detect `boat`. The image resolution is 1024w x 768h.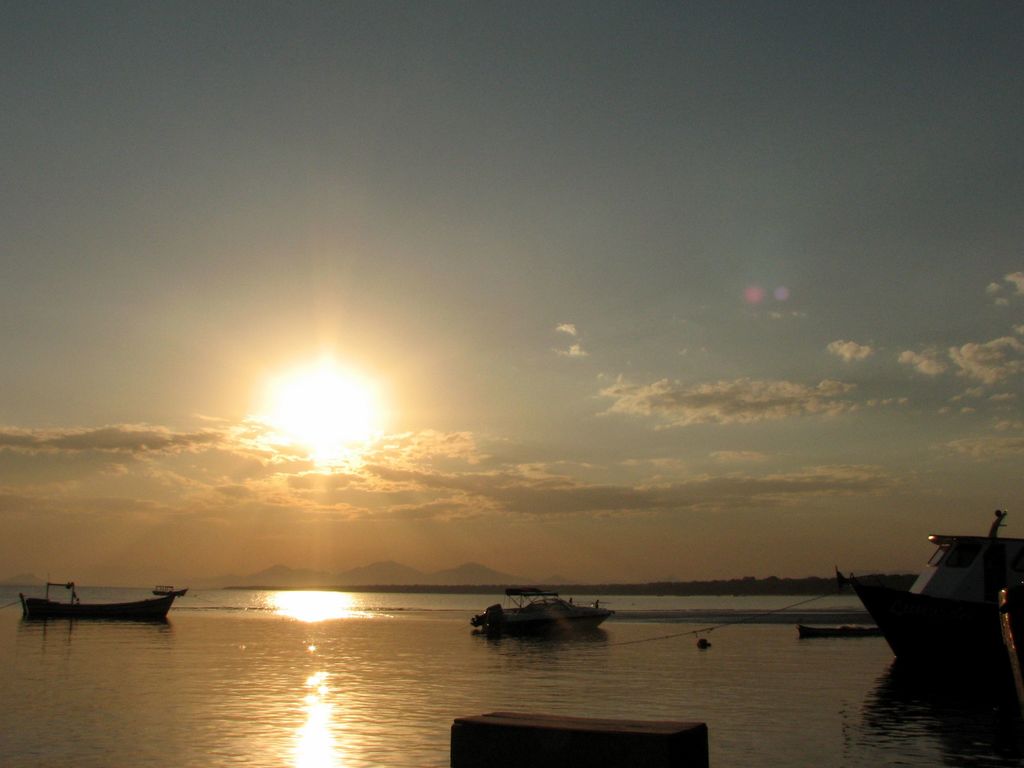
{"x1": 14, "y1": 580, "x2": 178, "y2": 622}.
